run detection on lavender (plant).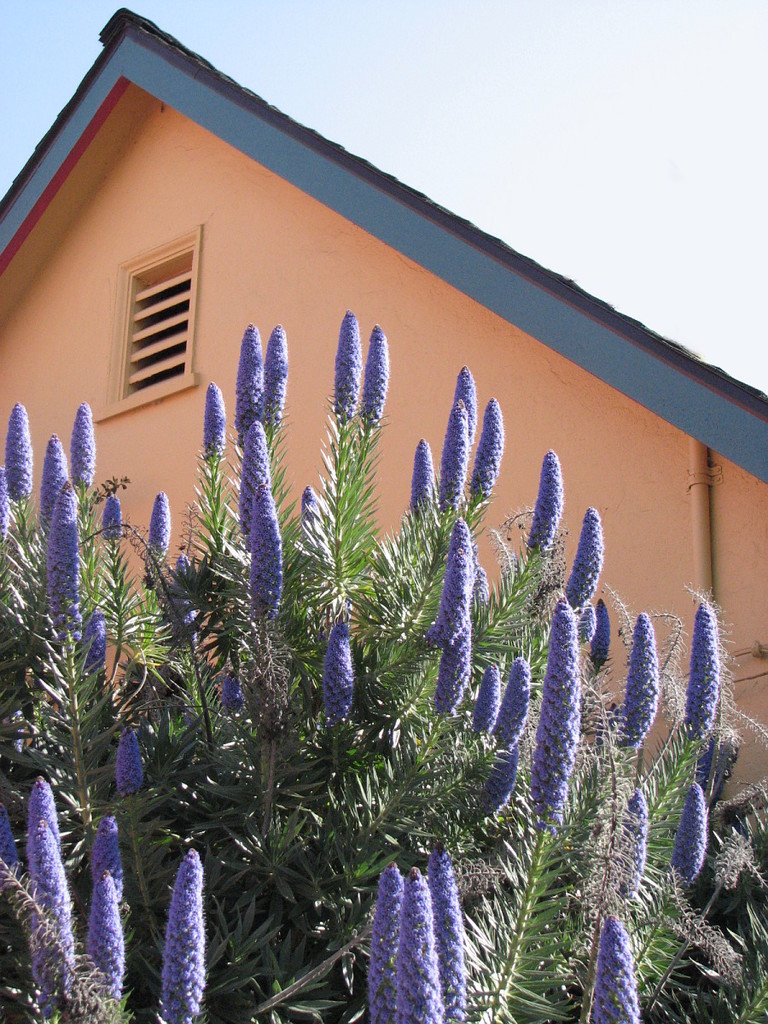
Result: 394,864,436,1019.
